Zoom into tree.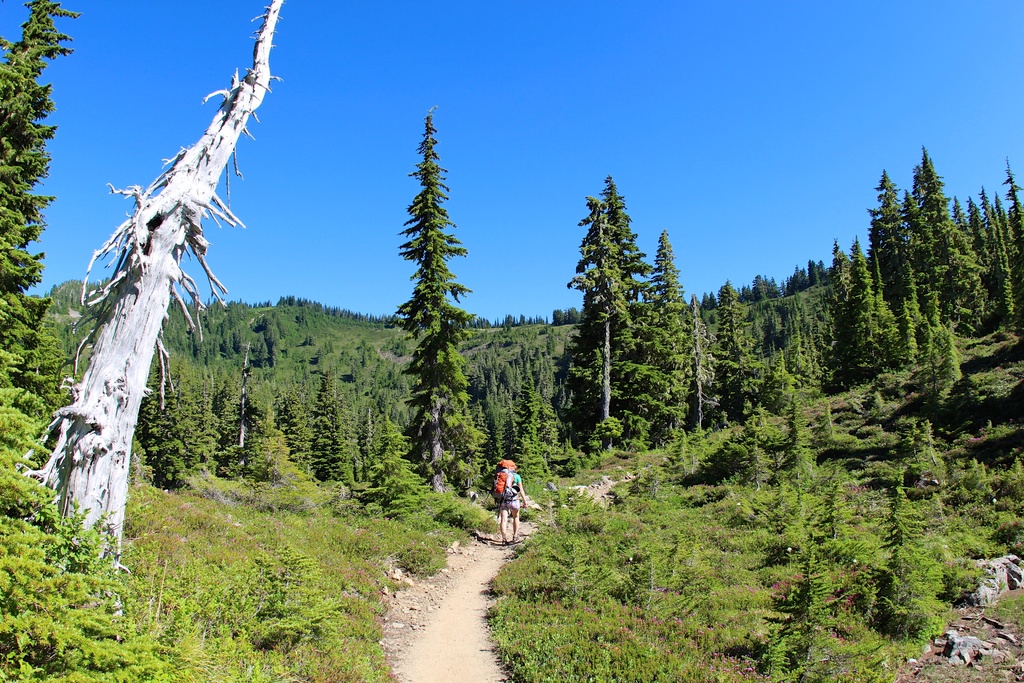
Zoom target: 851:233:869:260.
